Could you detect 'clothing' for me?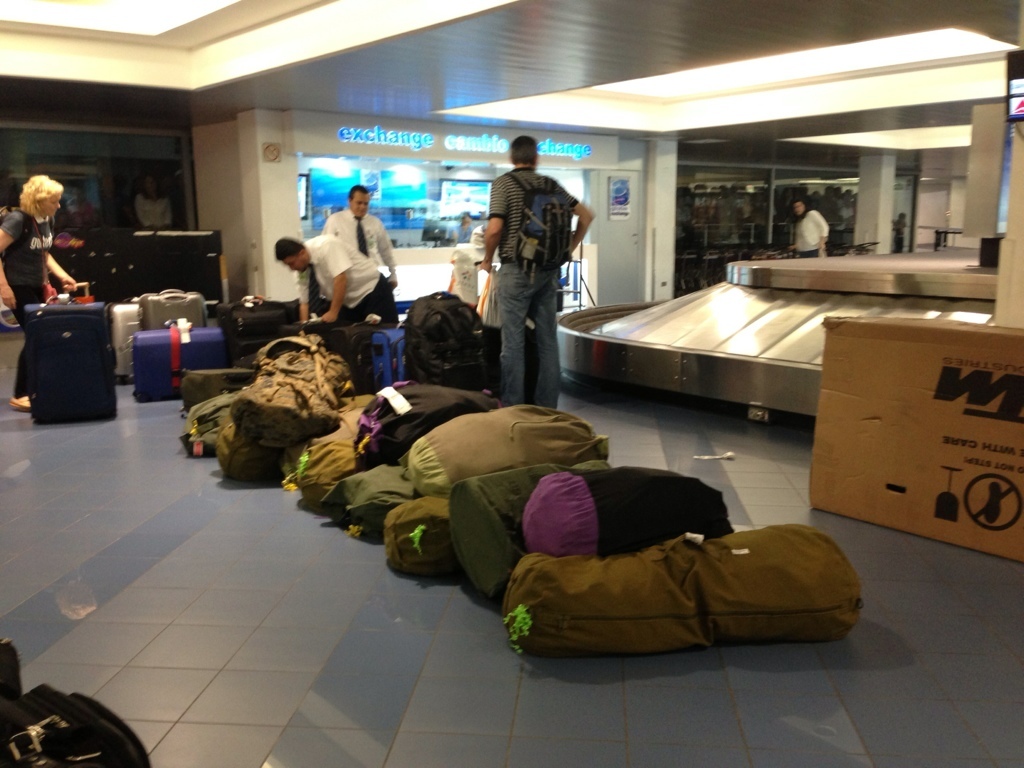
Detection result: <region>296, 232, 399, 327</region>.
